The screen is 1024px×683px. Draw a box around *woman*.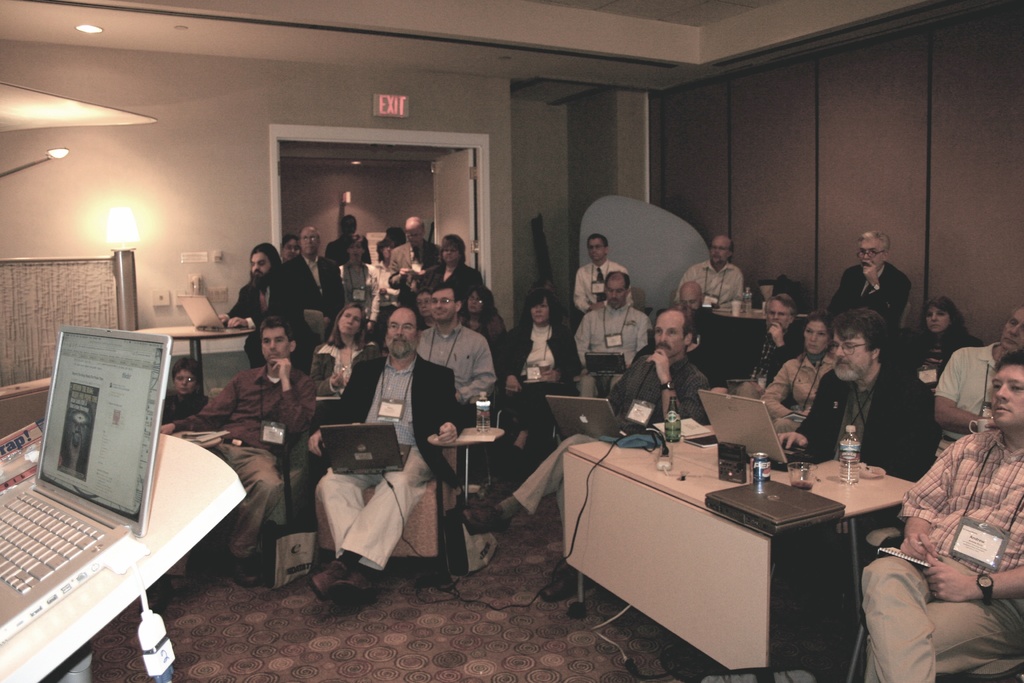
{"x1": 309, "y1": 299, "x2": 380, "y2": 398}.
